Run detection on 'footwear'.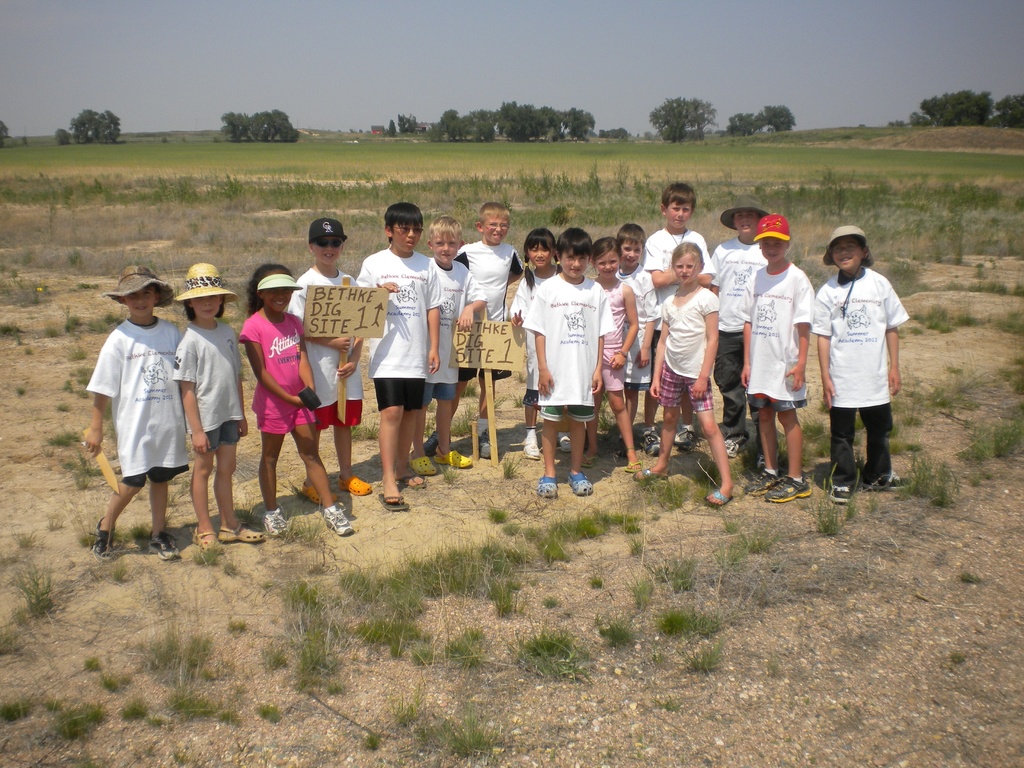
Result: 520/435/538/461.
